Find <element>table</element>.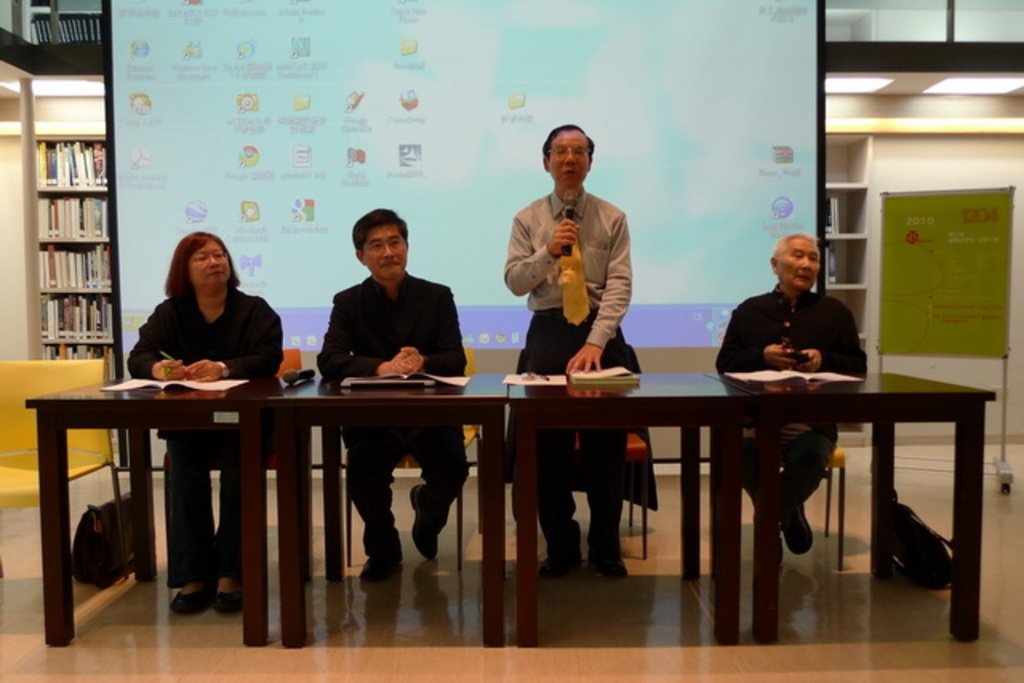
bbox=[706, 361, 998, 649].
